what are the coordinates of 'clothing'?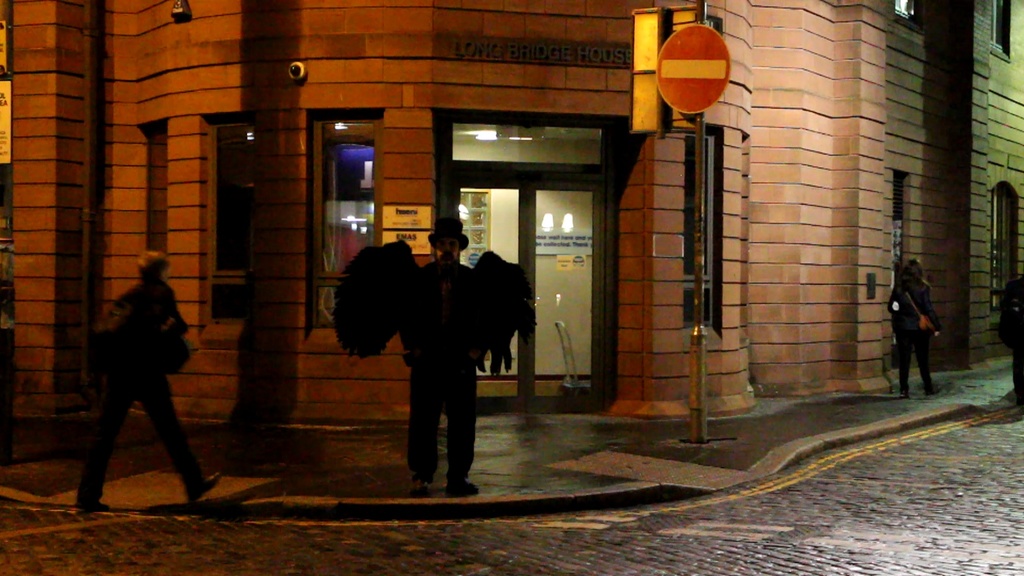
(326, 218, 524, 476).
